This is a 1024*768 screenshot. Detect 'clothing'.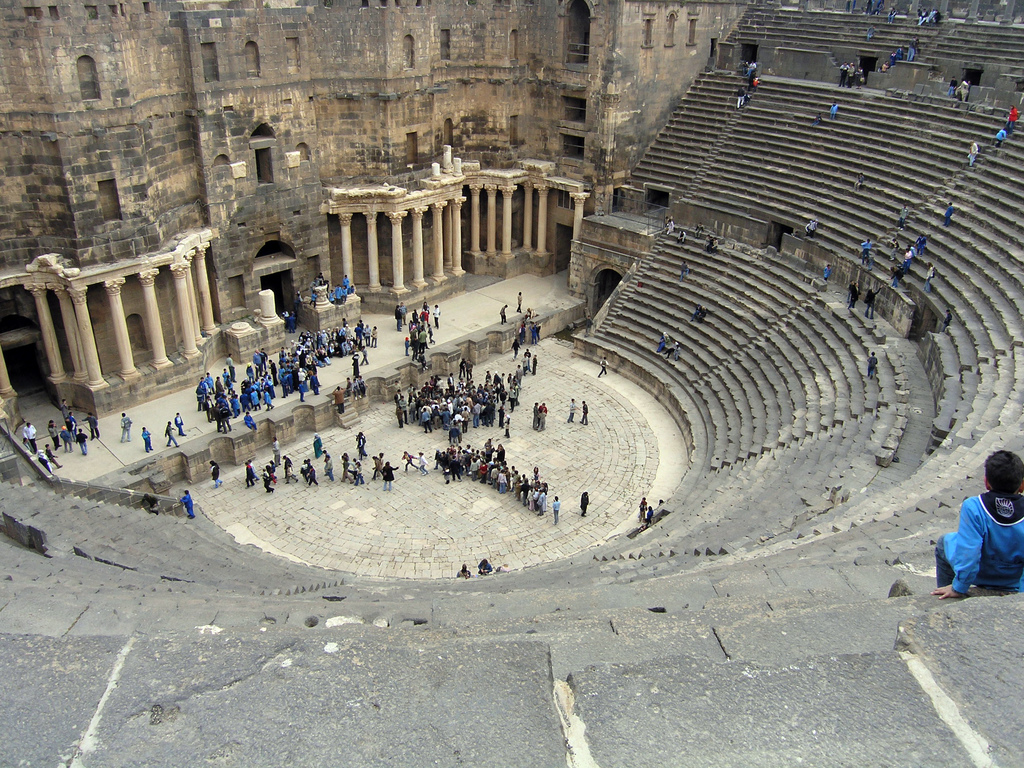
235,393,252,412.
